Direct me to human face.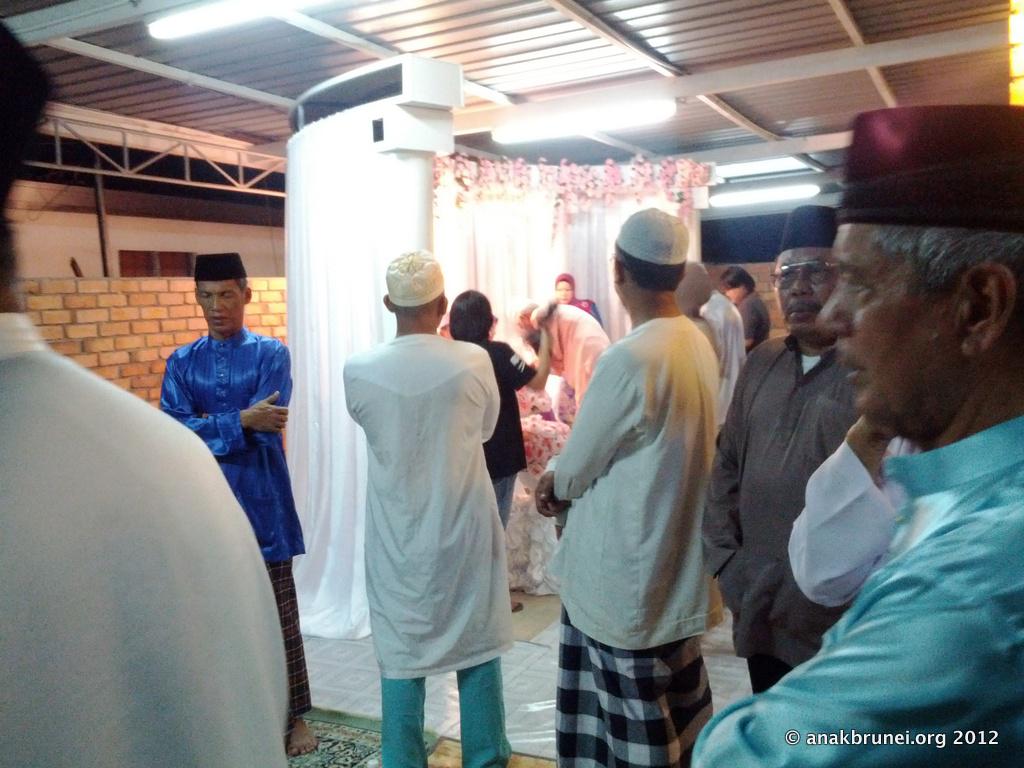
Direction: <box>728,287,741,306</box>.
